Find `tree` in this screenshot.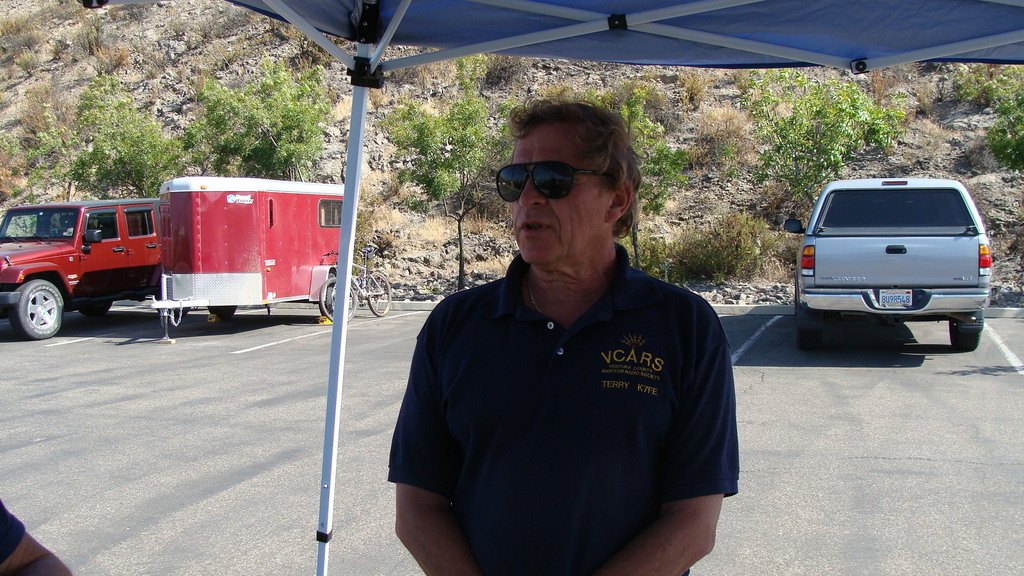
The bounding box for `tree` is [984,62,1023,182].
